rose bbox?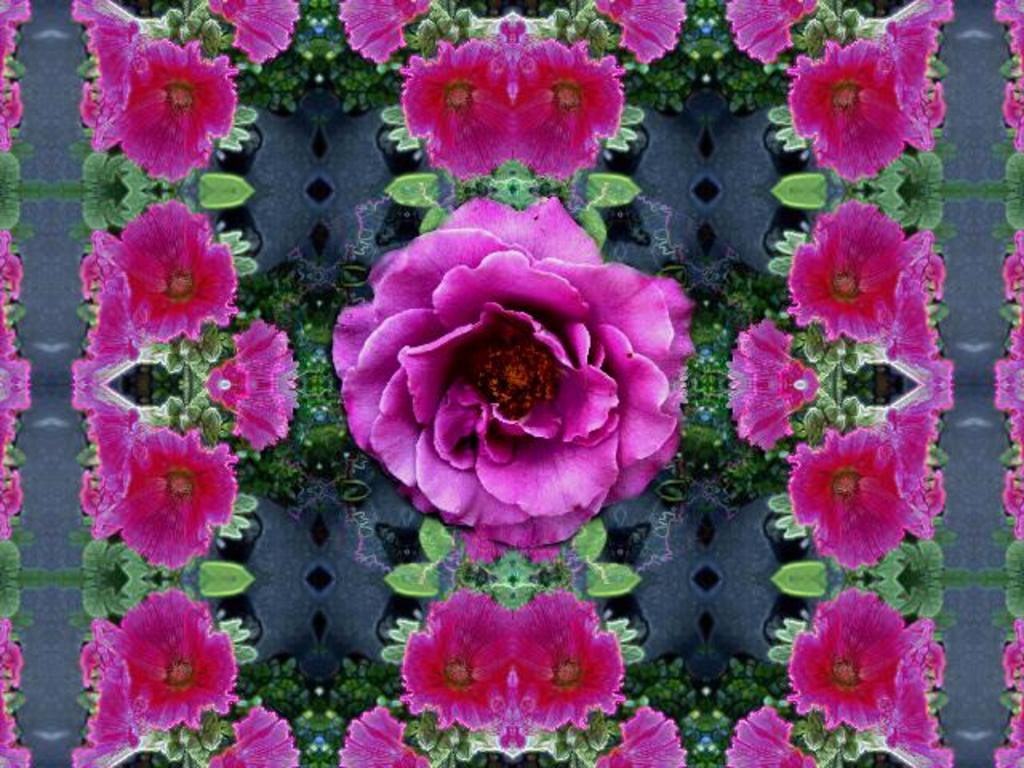
[325,190,694,549]
